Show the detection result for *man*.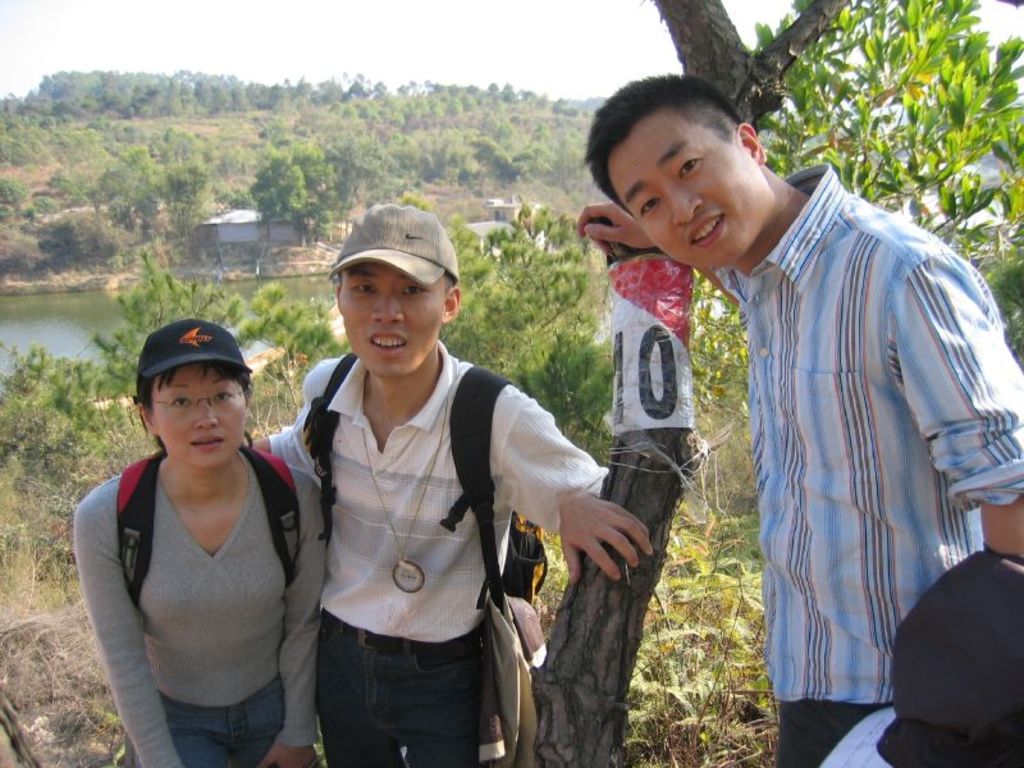
(x1=266, y1=214, x2=582, y2=767).
